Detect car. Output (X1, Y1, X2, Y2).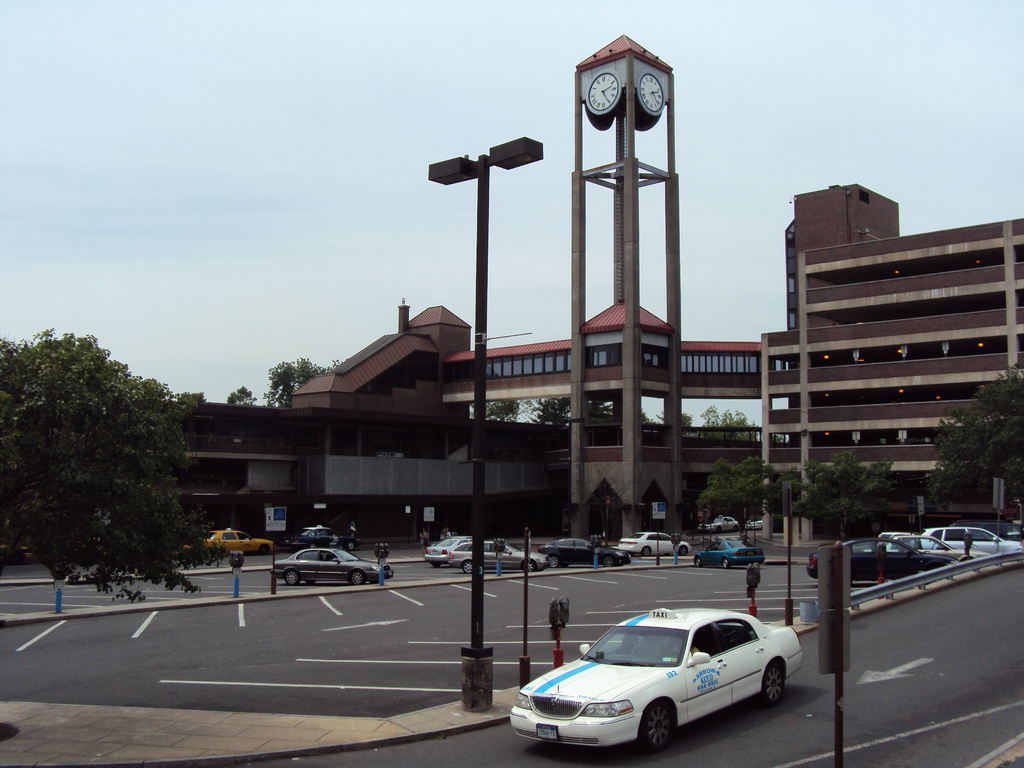
(440, 535, 554, 580).
